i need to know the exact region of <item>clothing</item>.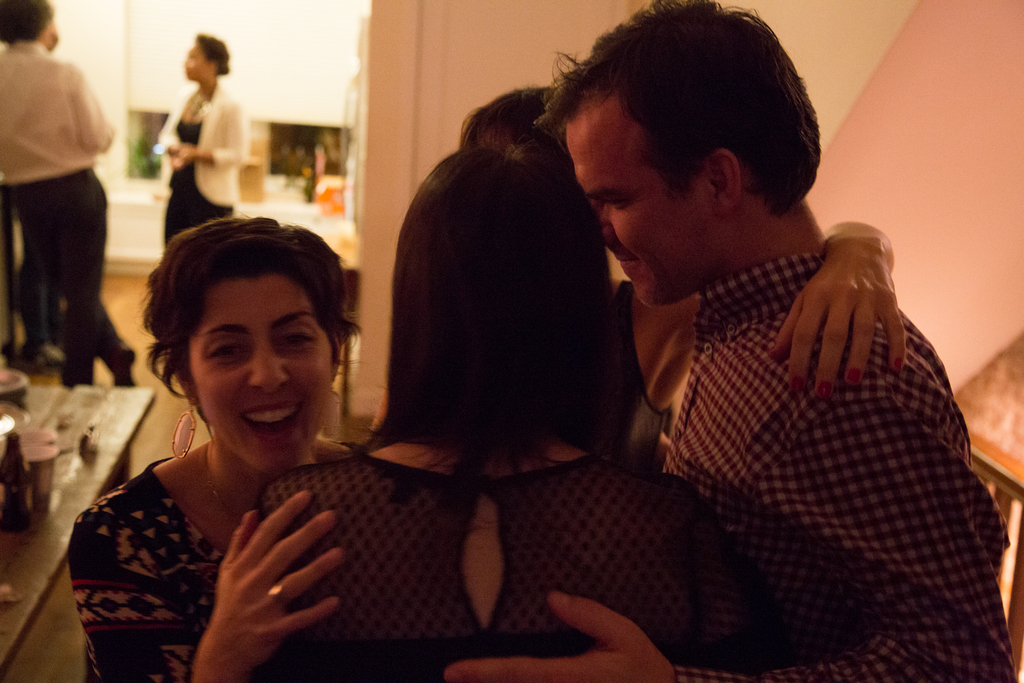
Region: {"left": 12, "top": 176, "right": 125, "bottom": 338}.
